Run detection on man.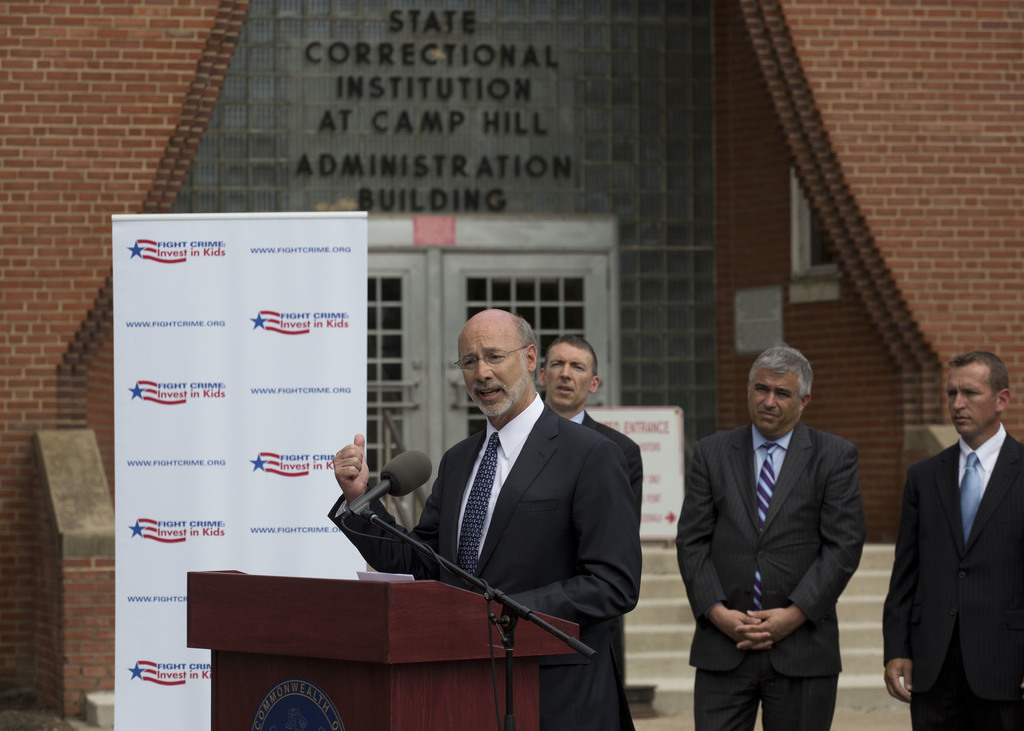
Result: <region>534, 331, 648, 541</region>.
